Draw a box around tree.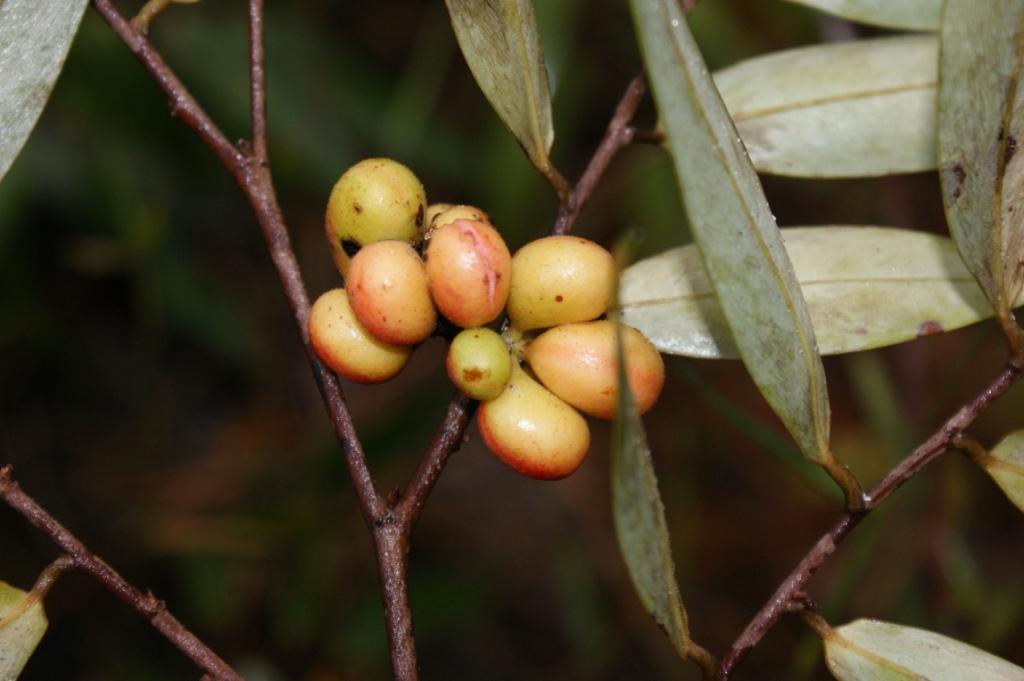
(0,0,1023,680).
